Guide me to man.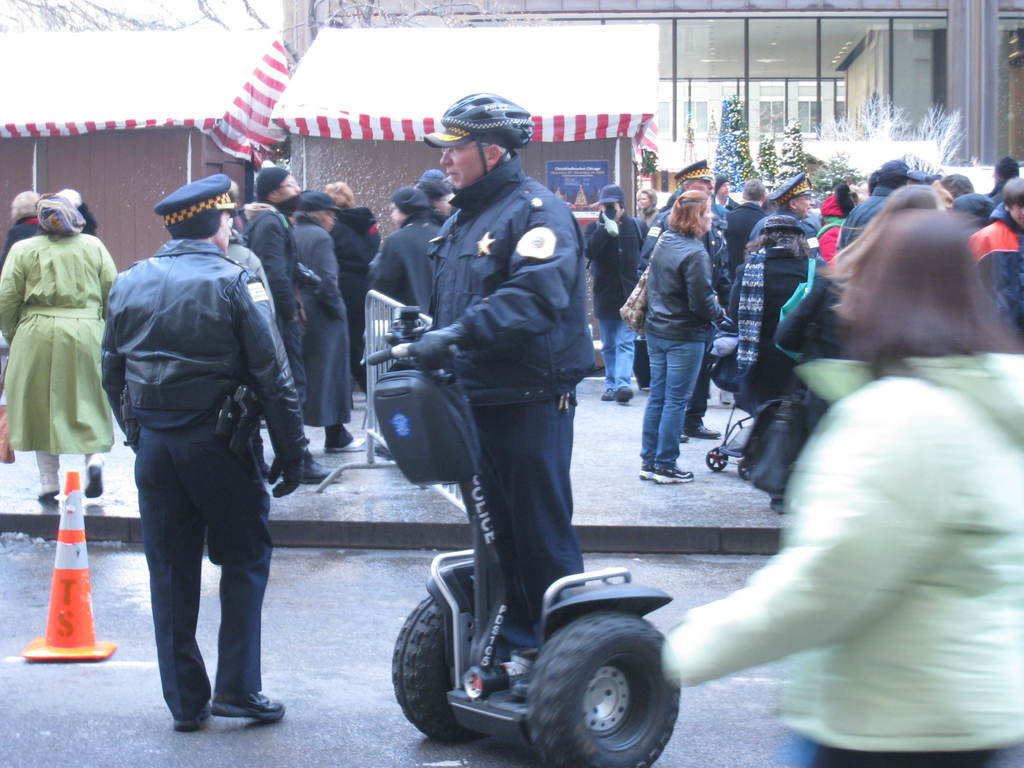
Guidance: box=[97, 183, 300, 758].
